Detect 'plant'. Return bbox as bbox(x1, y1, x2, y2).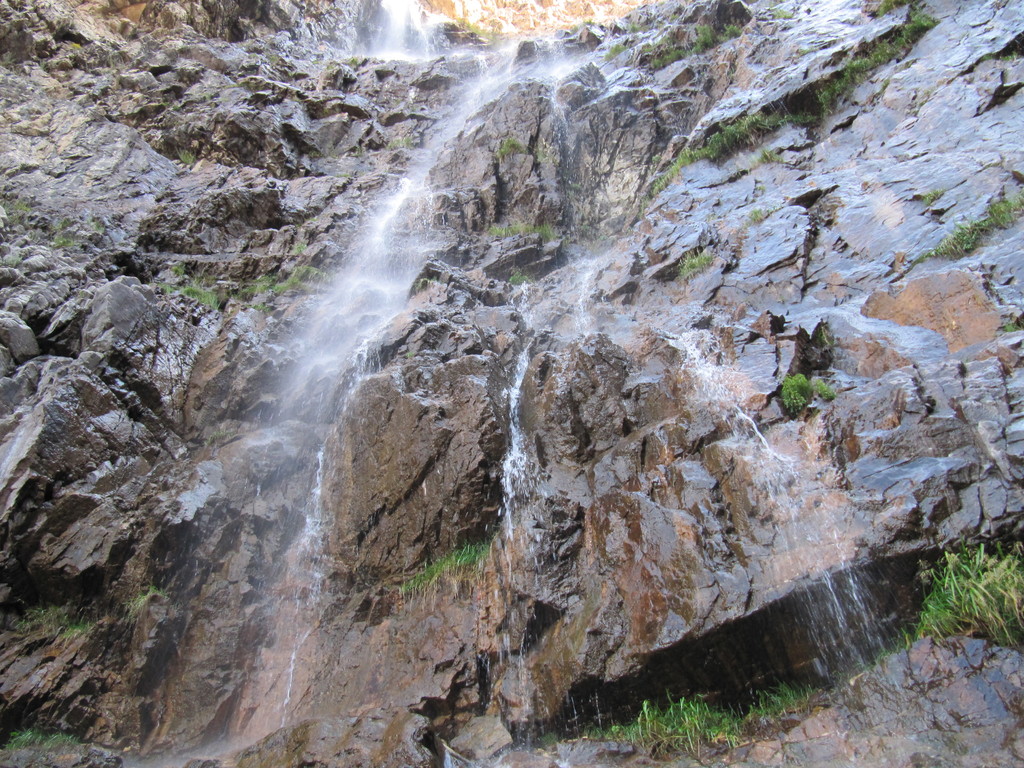
bbox(488, 220, 580, 288).
